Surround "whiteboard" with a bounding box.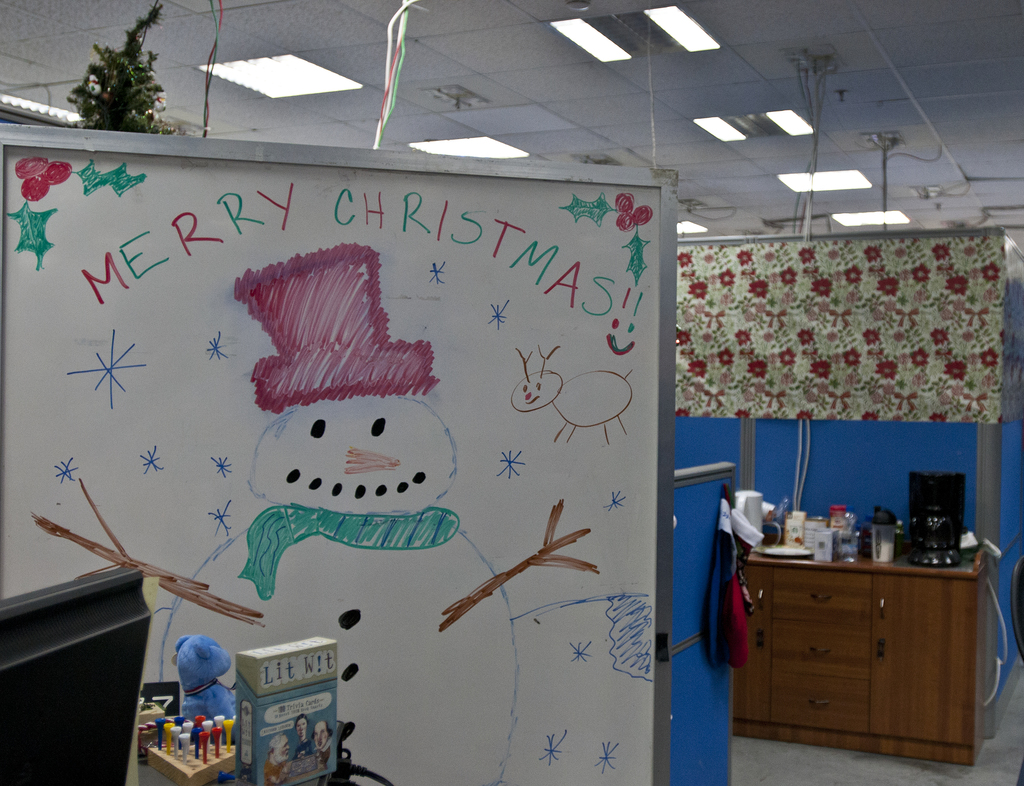
Rect(0, 124, 680, 785).
